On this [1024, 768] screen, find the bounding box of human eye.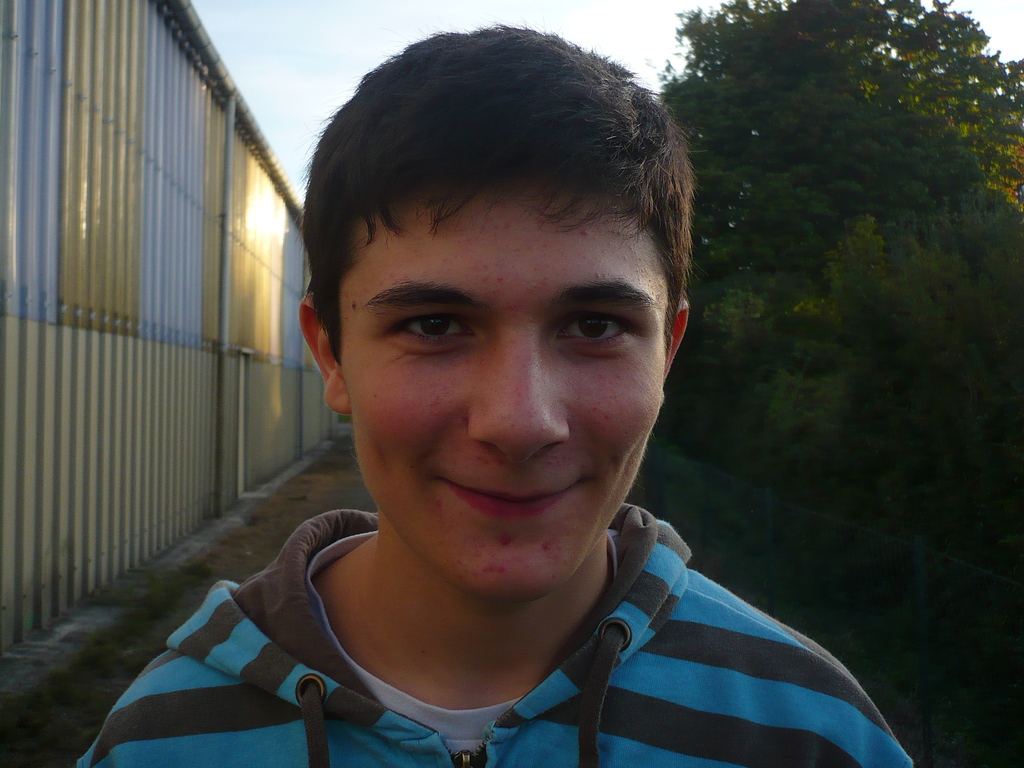
Bounding box: (550, 298, 635, 349).
